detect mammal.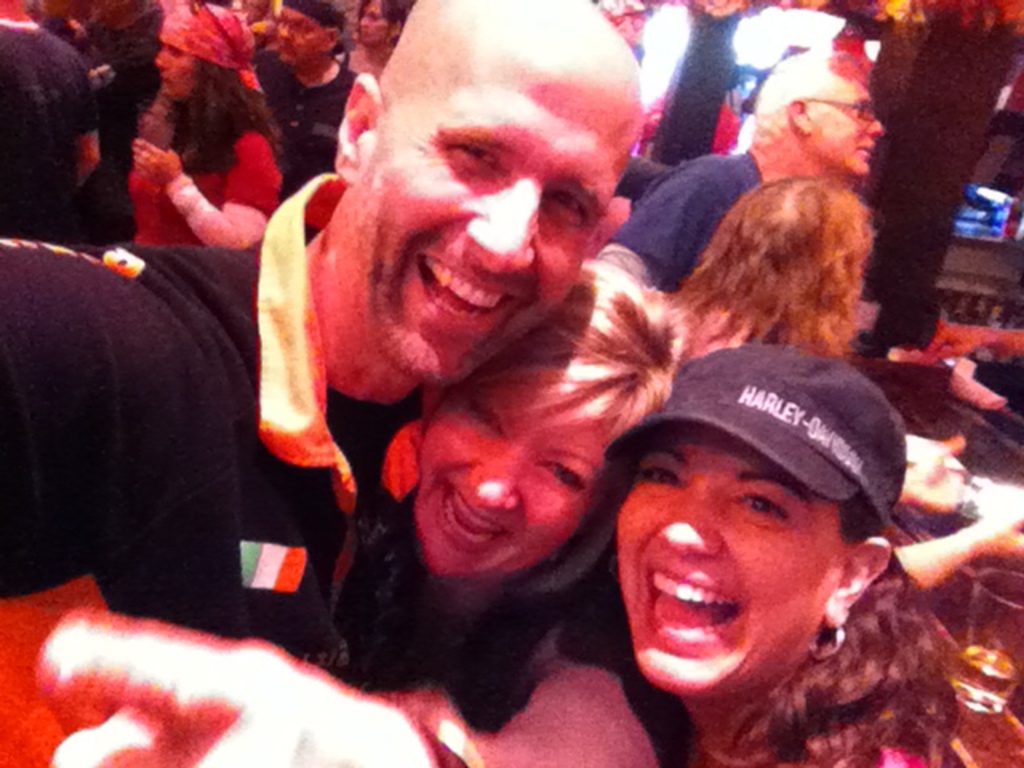
Detected at crop(344, 0, 410, 80).
